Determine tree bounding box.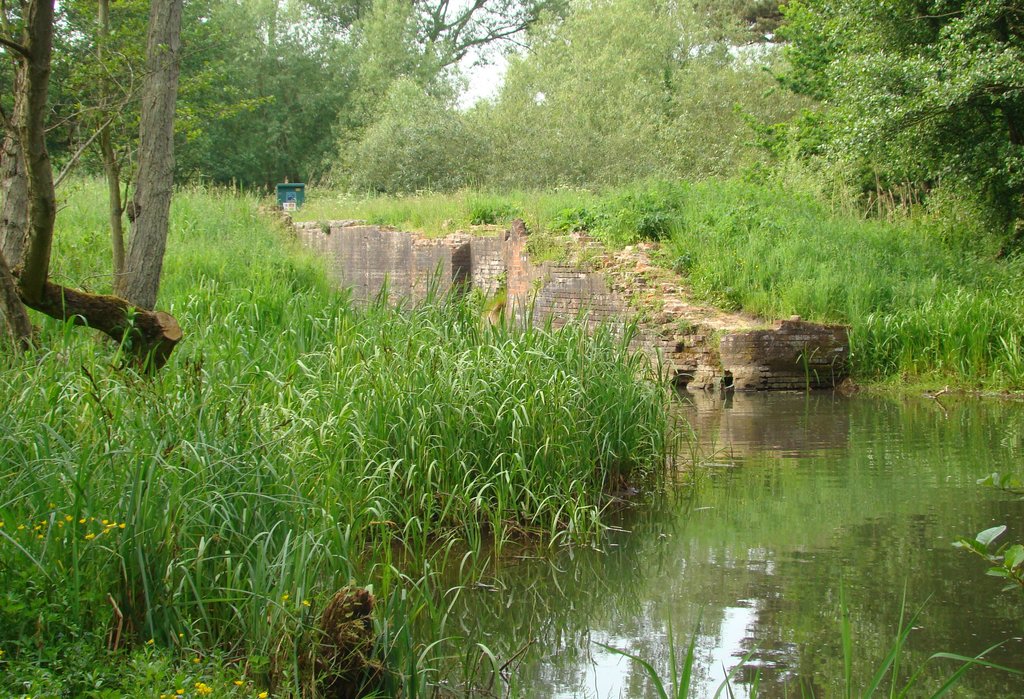
Determined: 795,0,1021,275.
